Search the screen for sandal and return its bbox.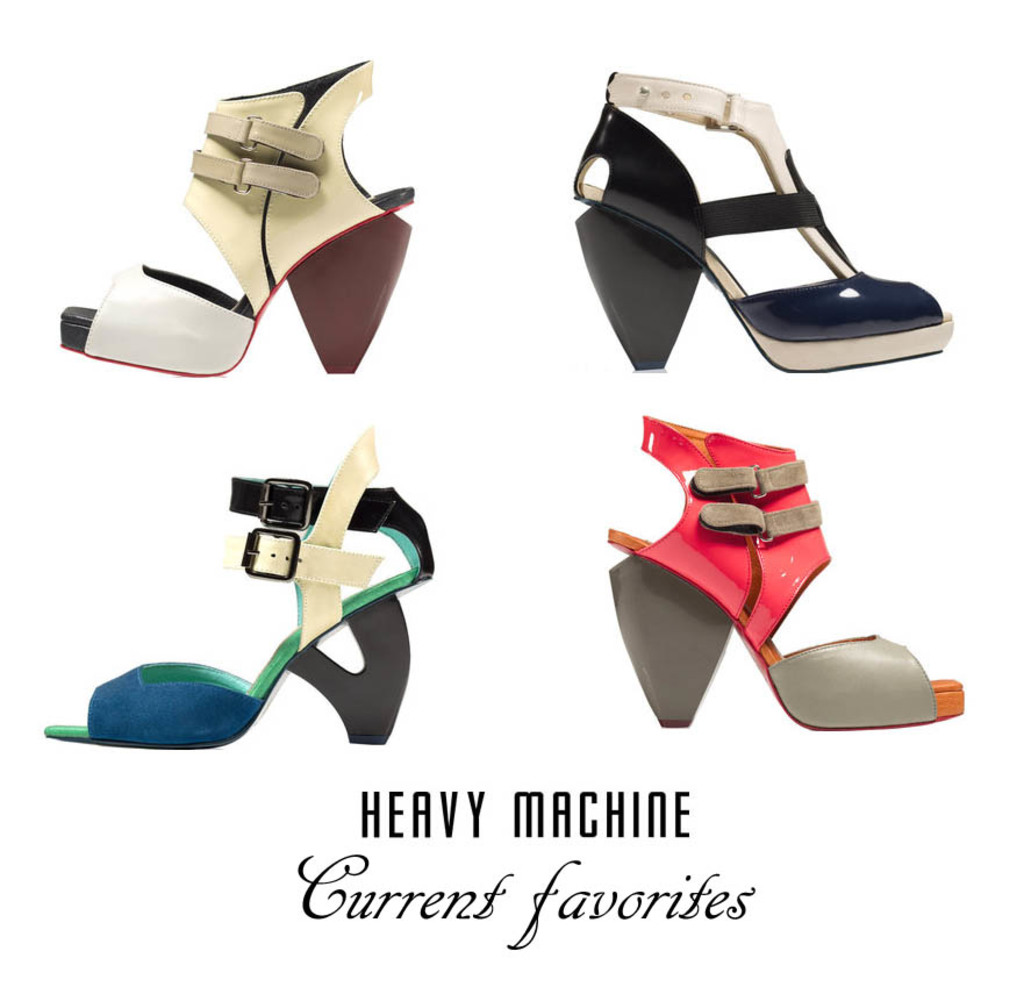
Found: detection(604, 417, 965, 732).
